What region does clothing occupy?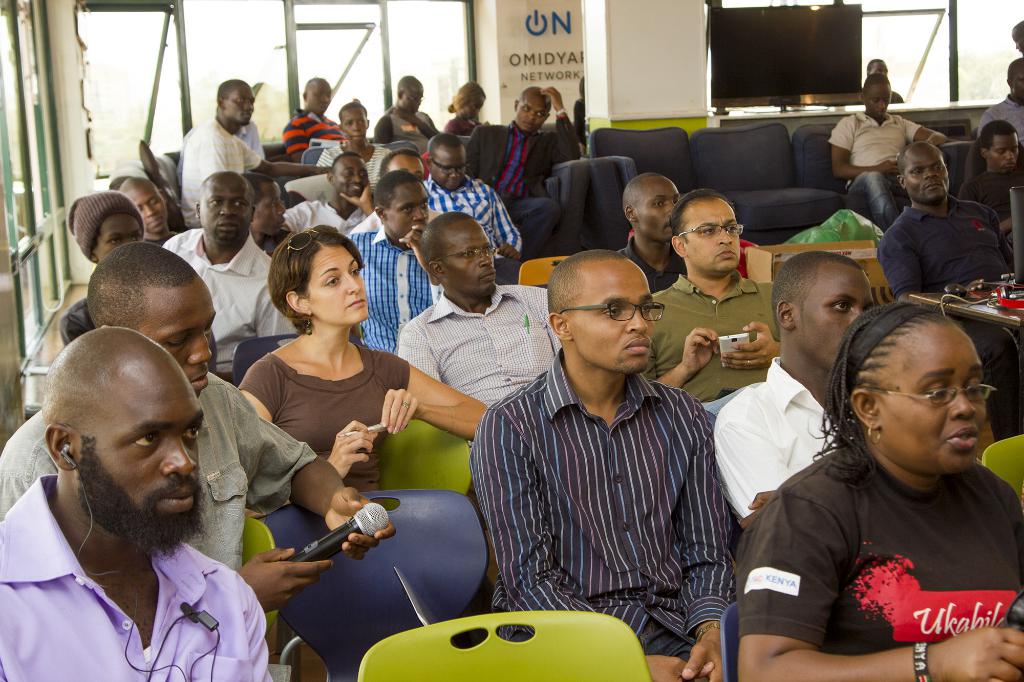
234/115/266/157.
